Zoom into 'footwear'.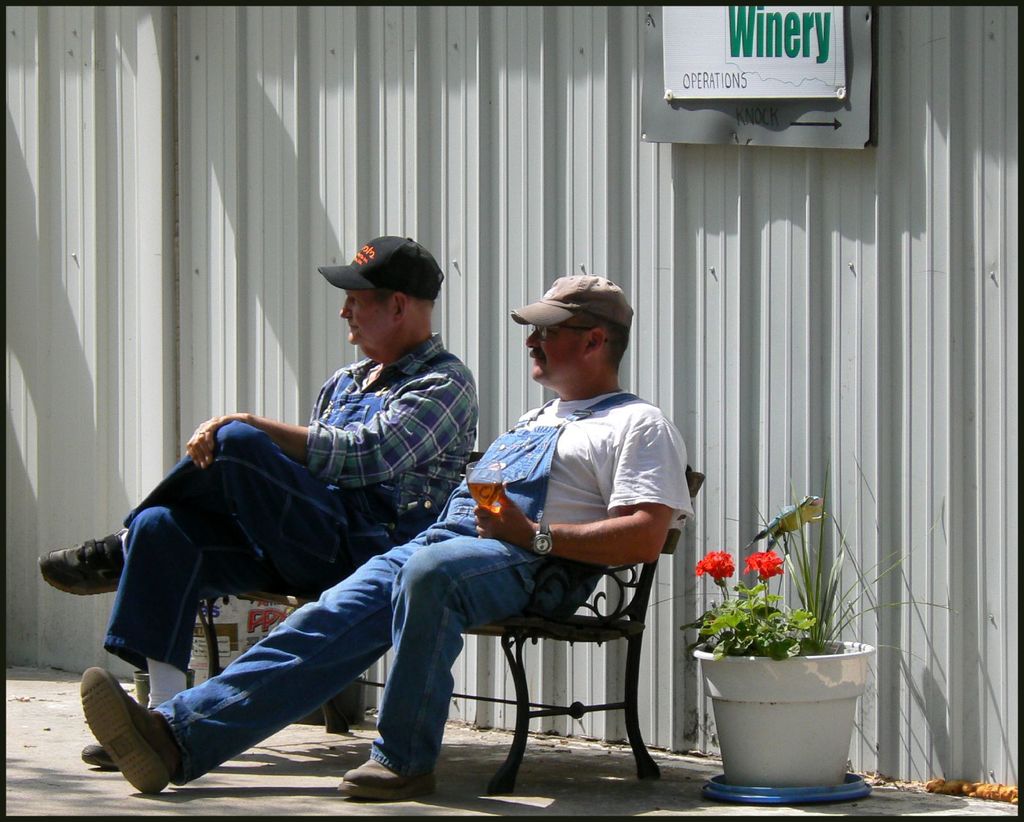
Zoom target: 73:665:184:789.
